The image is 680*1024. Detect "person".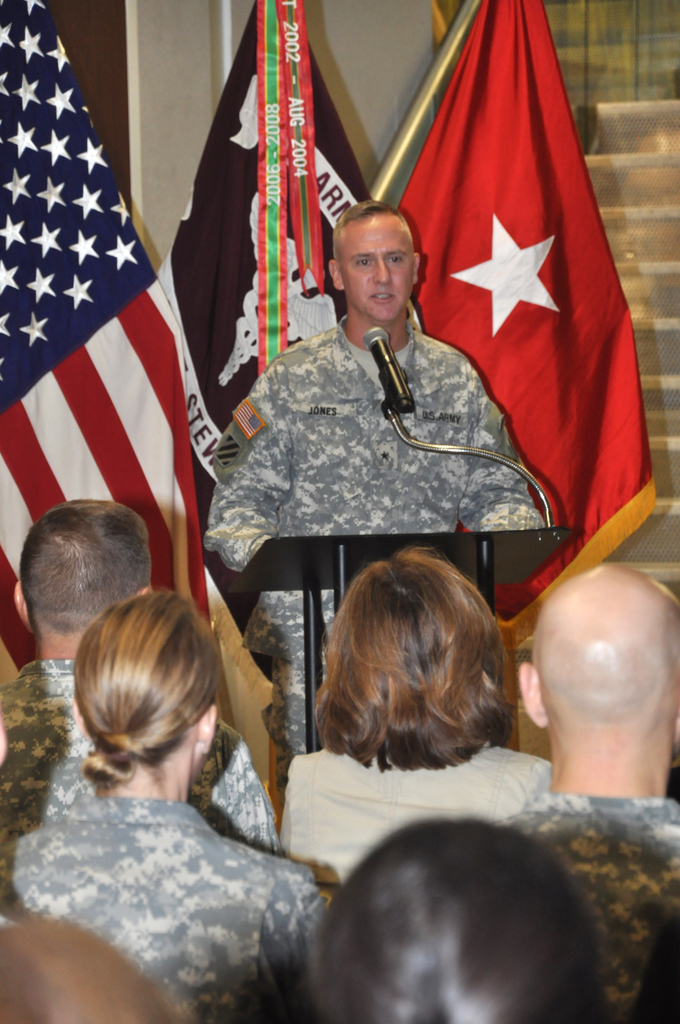
Detection: {"x1": 493, "y1": 559, "x2": 679, "y2": 1023}.
